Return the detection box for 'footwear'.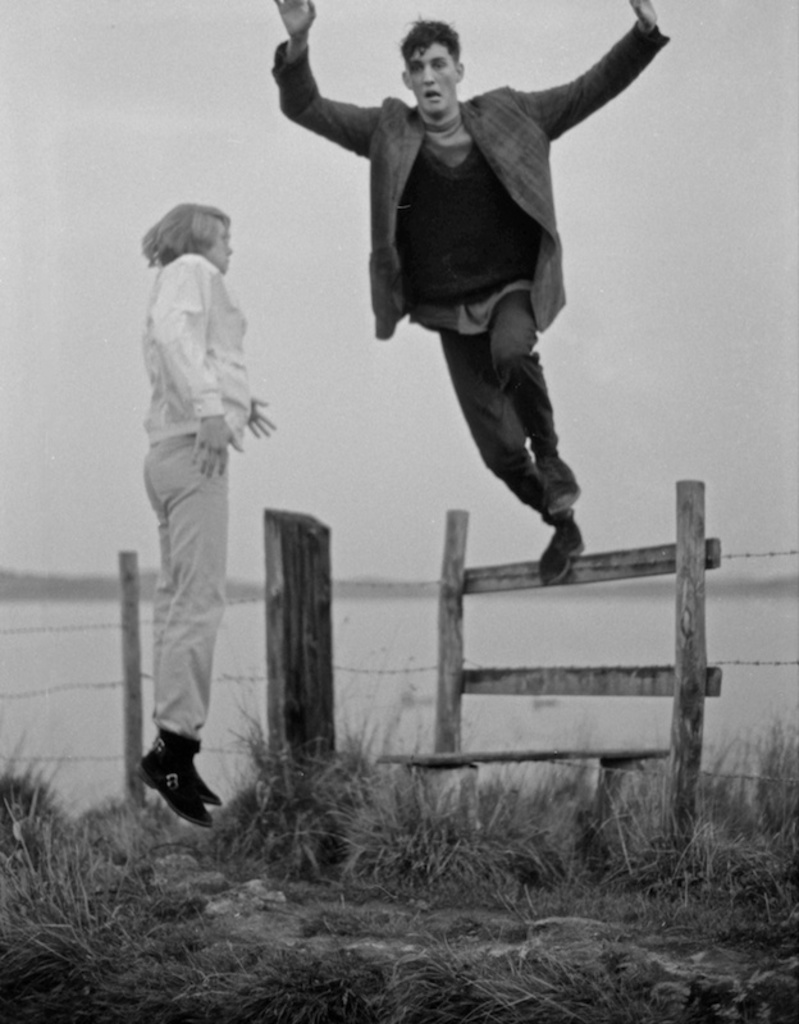
127/746/206/832.
